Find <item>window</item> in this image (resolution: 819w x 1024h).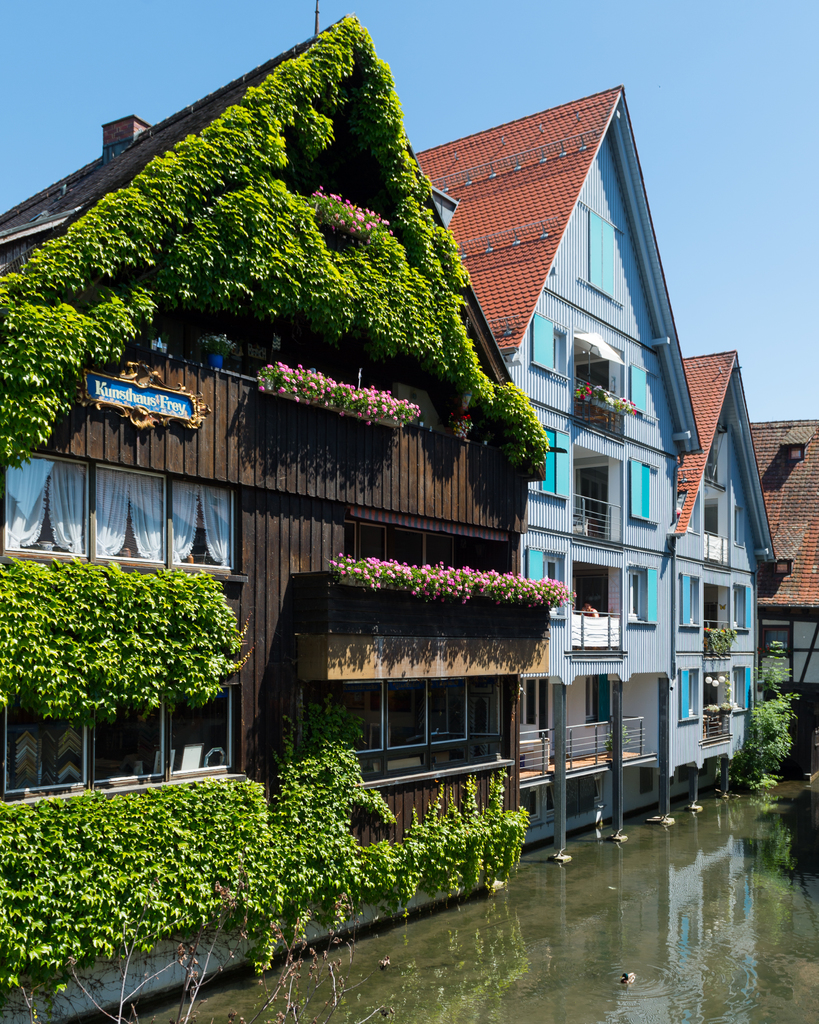
(x1=346, y1=521, x2=358, y2=561).
